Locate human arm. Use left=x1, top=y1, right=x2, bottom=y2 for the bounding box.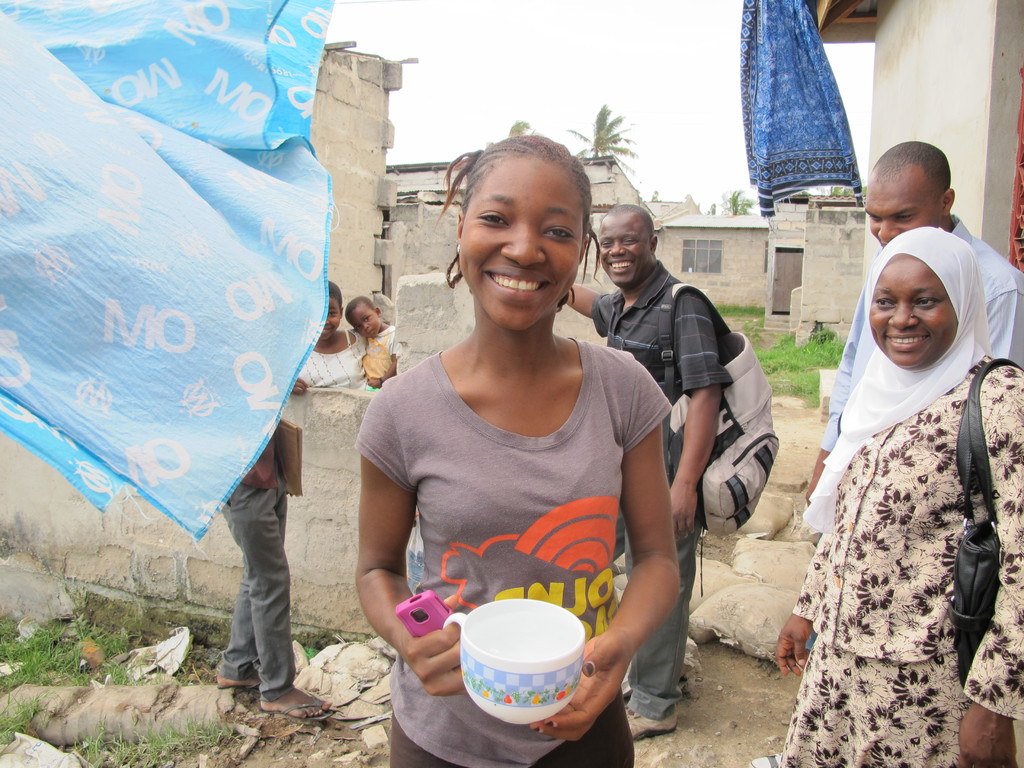
left=798, top=294, right=863, bottom=509.
